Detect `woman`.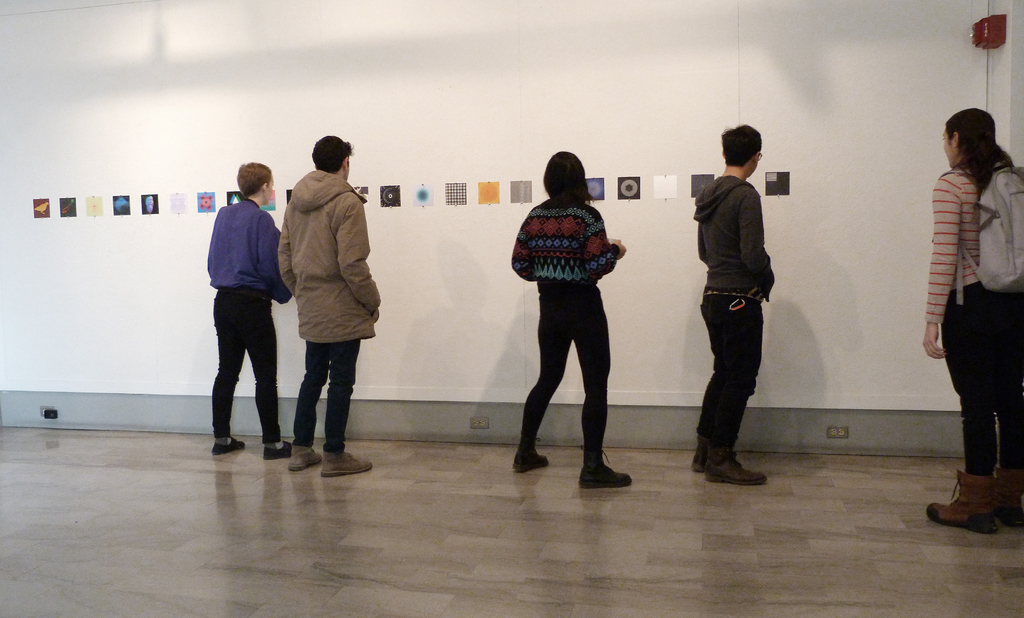
Detected at <region>921, 108, 1023, 534</region>.
